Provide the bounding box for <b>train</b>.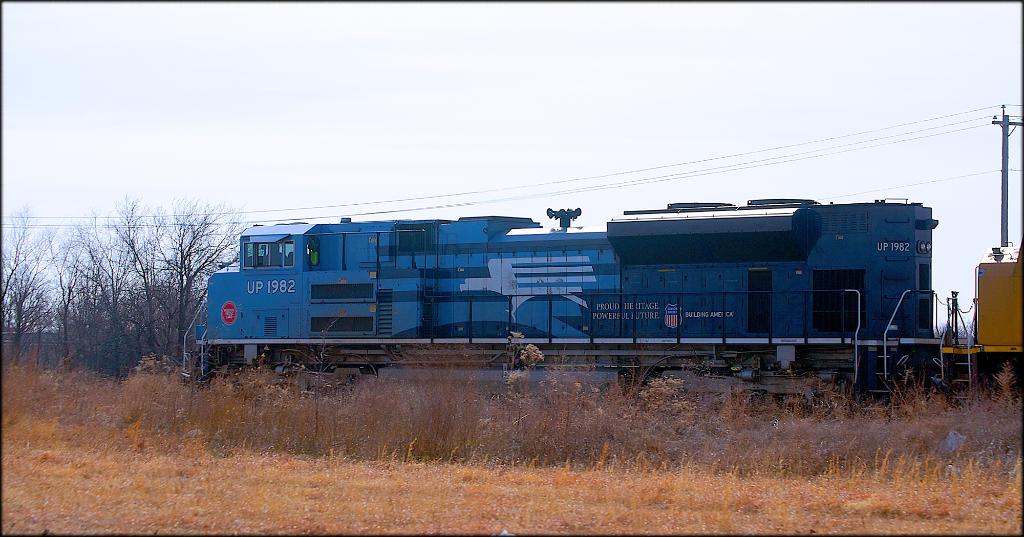
x1=178, y1=194, x2=1023, y2=406.
